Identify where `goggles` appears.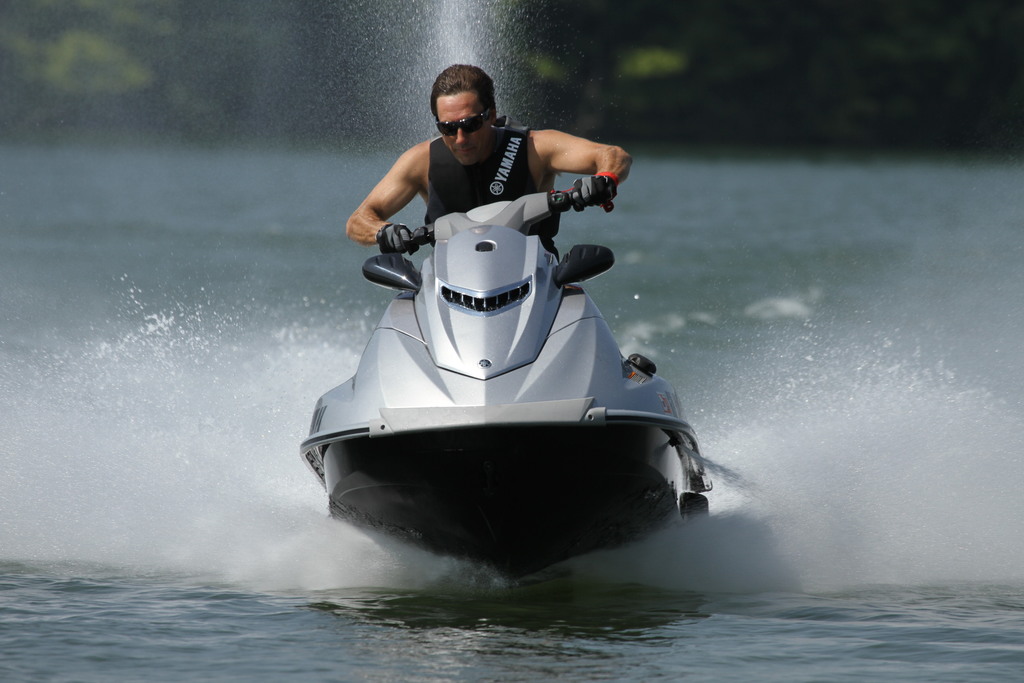
Appears at bbox=(434, 103, 493, 135).
